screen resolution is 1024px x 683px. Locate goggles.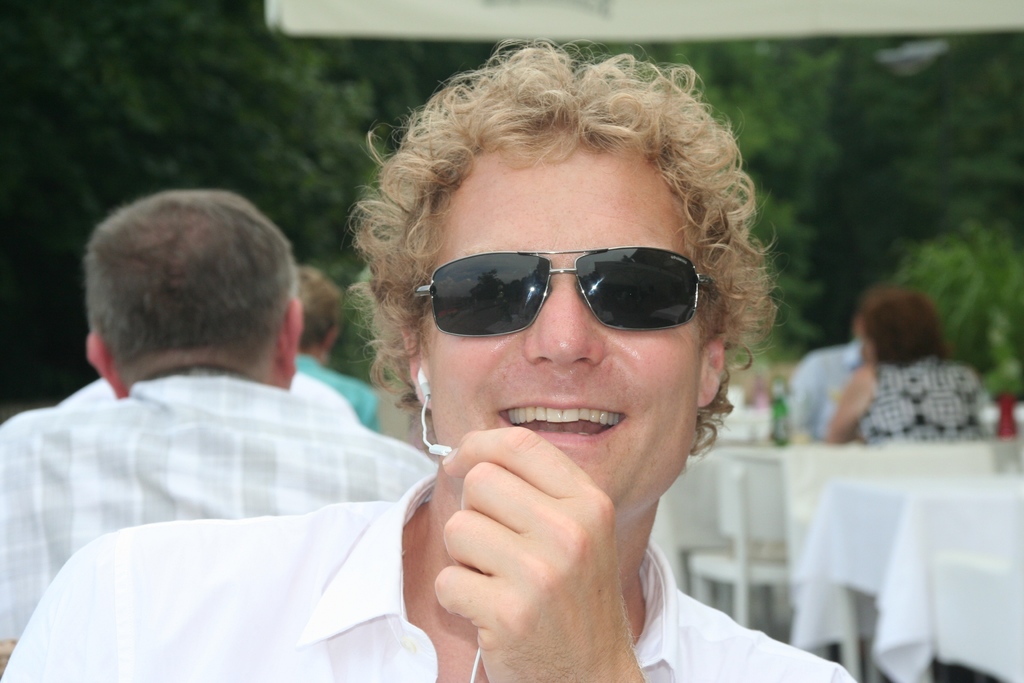
bbox=[397, 236, 717, 342].
